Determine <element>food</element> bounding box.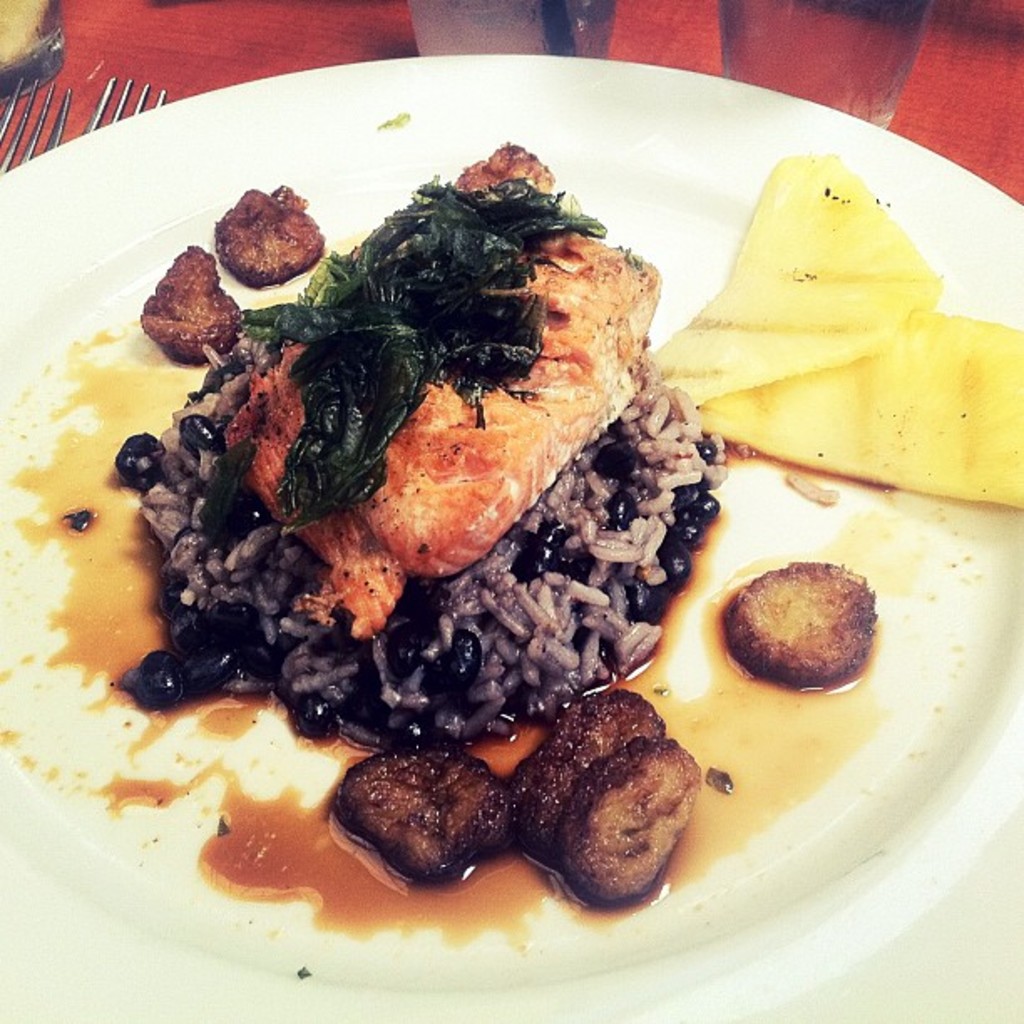
Determined: [141,244,239,361].
